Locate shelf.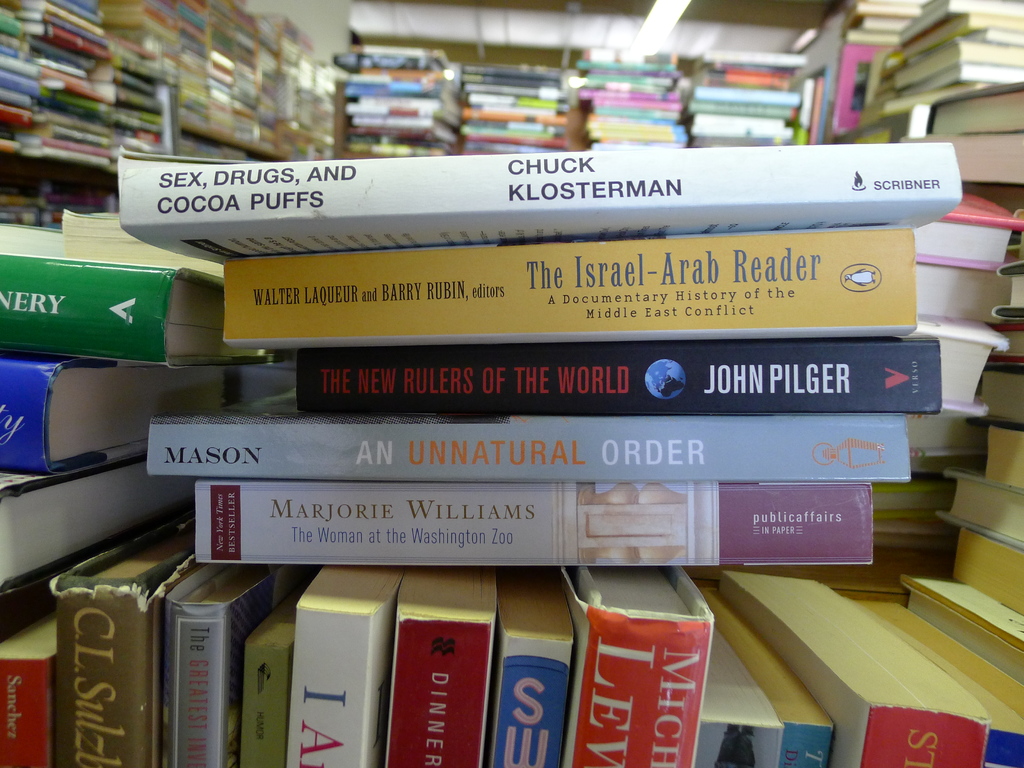
Bounding box: l=327, t=49, r=449, b=163.
